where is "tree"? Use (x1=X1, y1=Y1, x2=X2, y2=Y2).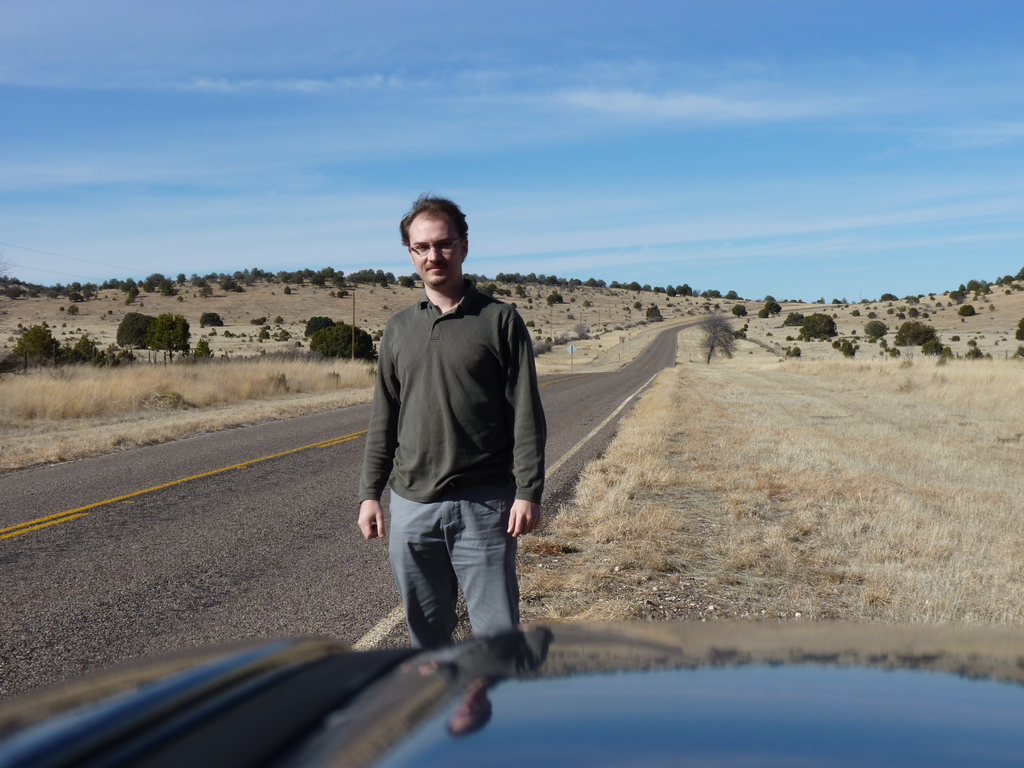
(x1=788, y1=296, x2=801, y2=304).
